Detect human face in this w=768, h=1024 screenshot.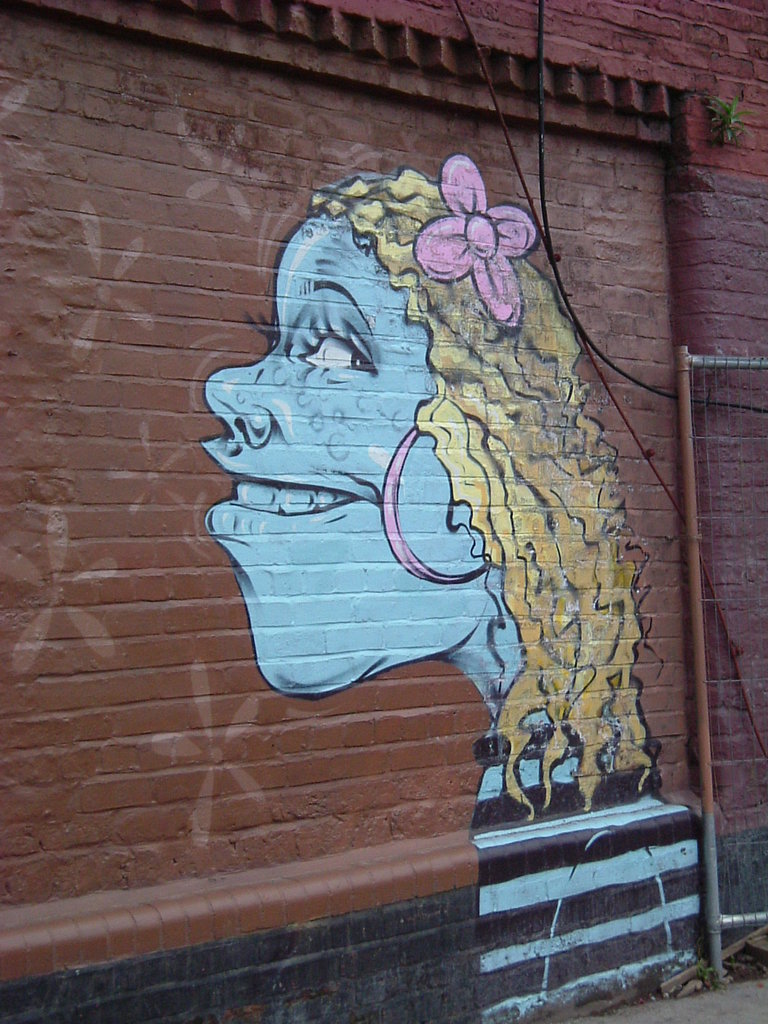
Detection: l=195, t=197, r=491, b=699.
